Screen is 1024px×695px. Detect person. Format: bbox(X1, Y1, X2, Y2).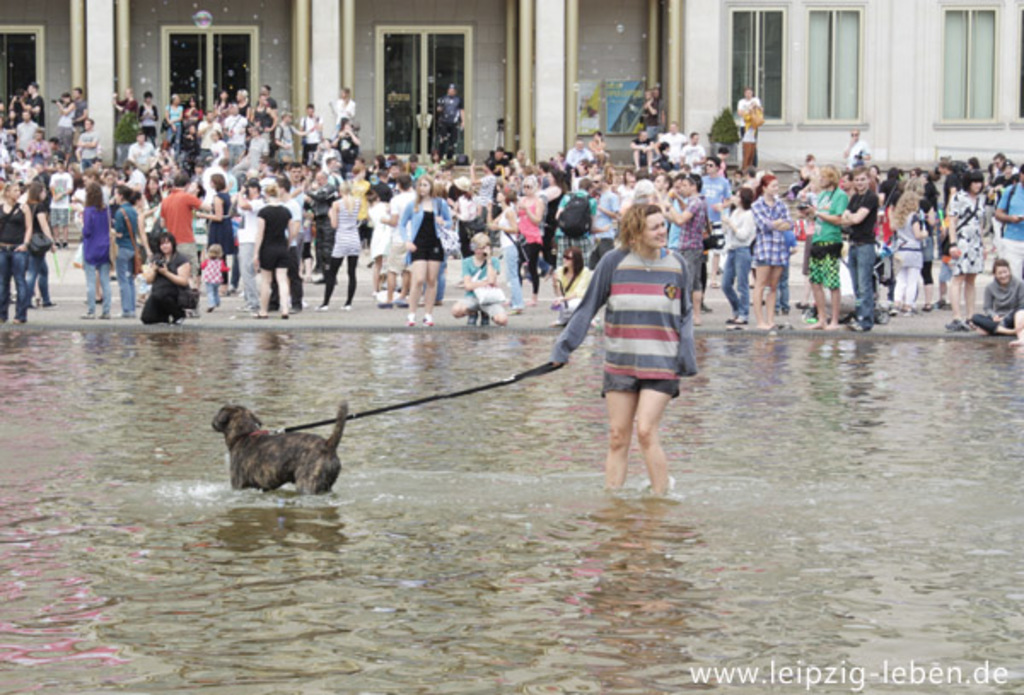
bbox(717, 178, 756, 330).
